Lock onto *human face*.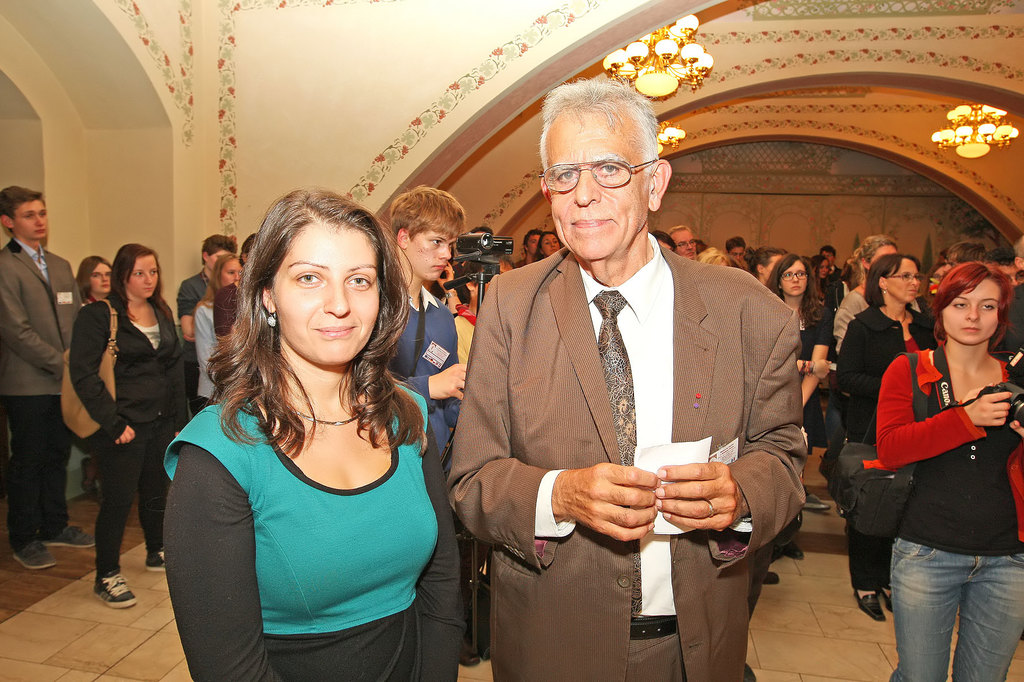
Locked: (123,255,164,301).
